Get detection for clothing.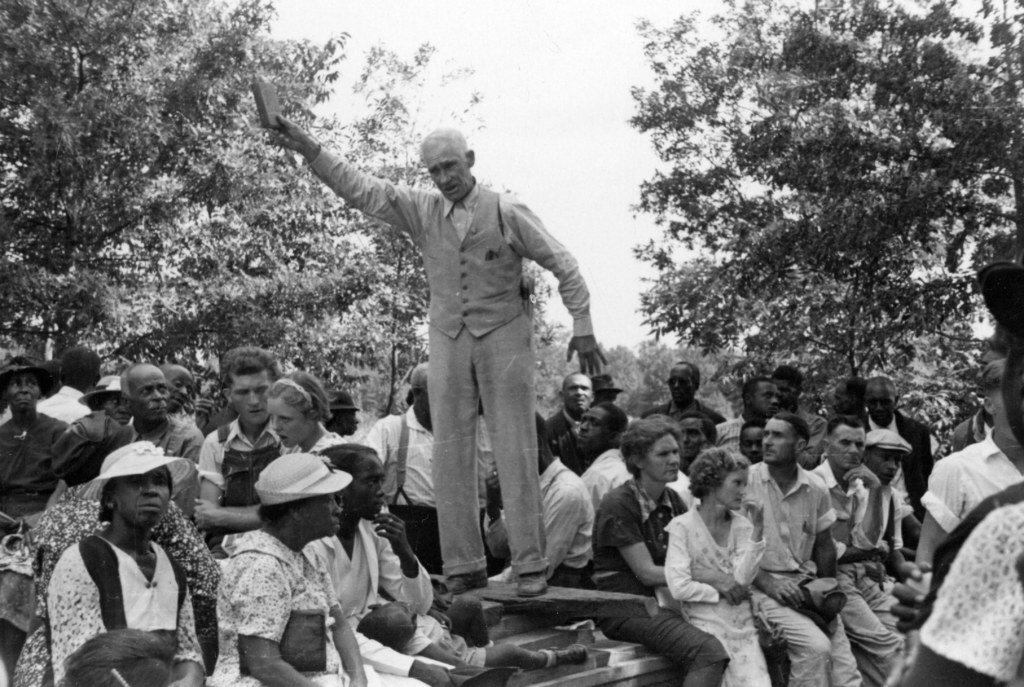
Detection: detection(800, 413, 829, 455).
